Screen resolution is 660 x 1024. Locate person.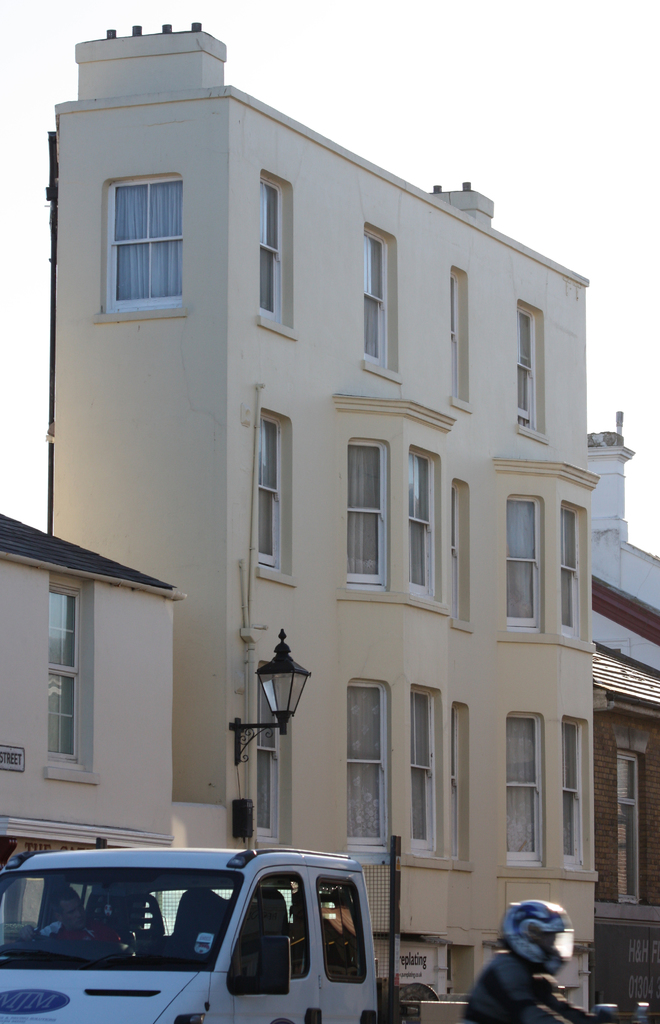
locate(465, 881, 579, 1023).
